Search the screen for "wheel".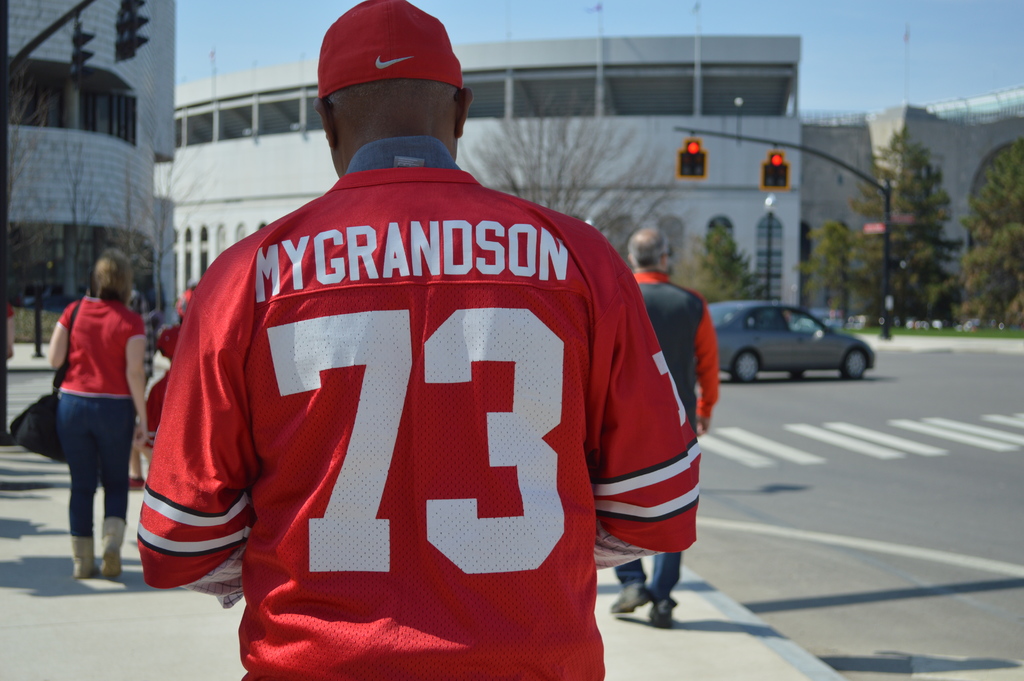
Found at locate(730, 349, 765, 384).
